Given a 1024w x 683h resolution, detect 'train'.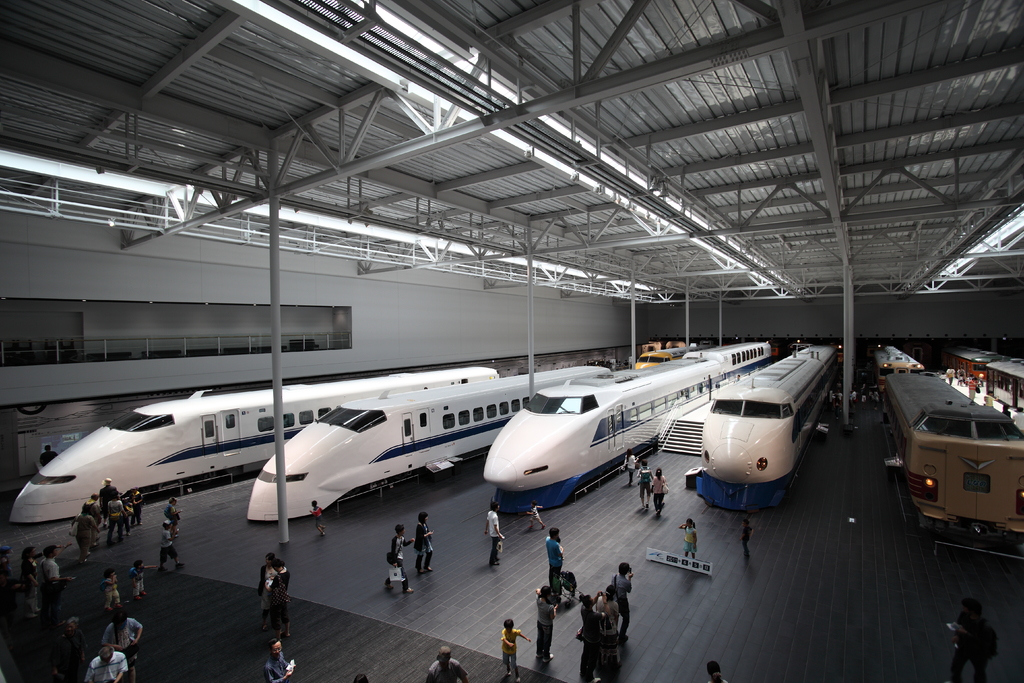
pyautogui.locateOnScreen(884, 372, 1023, 562).
